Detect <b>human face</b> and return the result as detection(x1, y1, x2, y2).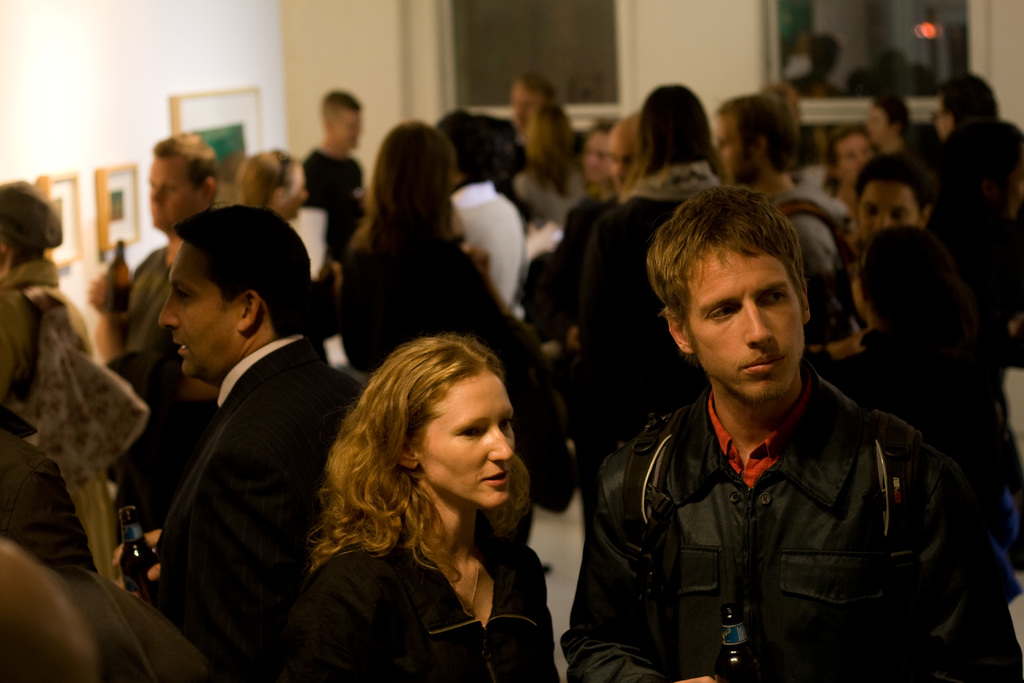
detection(158, 244, 248, 384).
